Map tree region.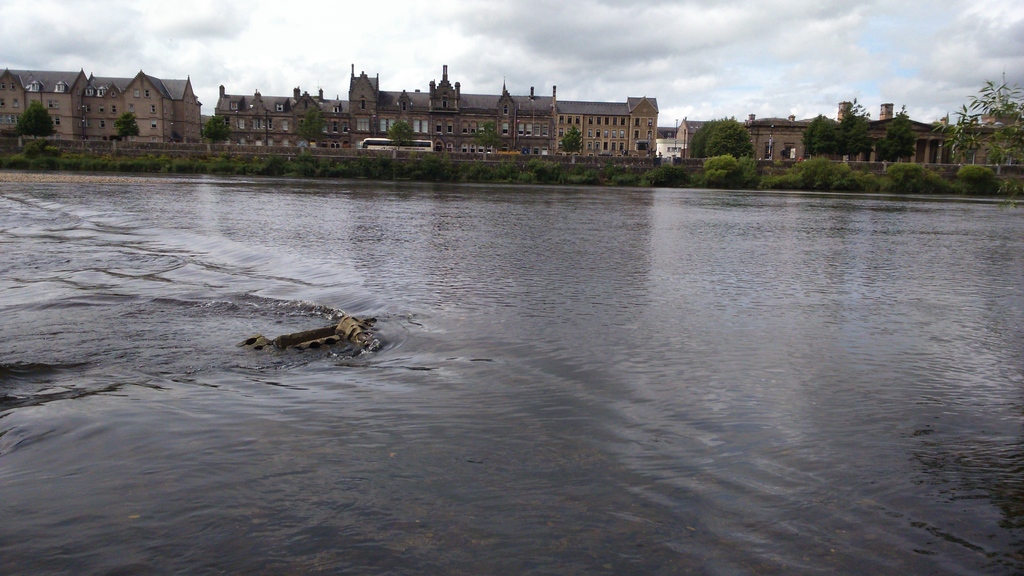
Mapped to 933, 75, 1023, 169.
